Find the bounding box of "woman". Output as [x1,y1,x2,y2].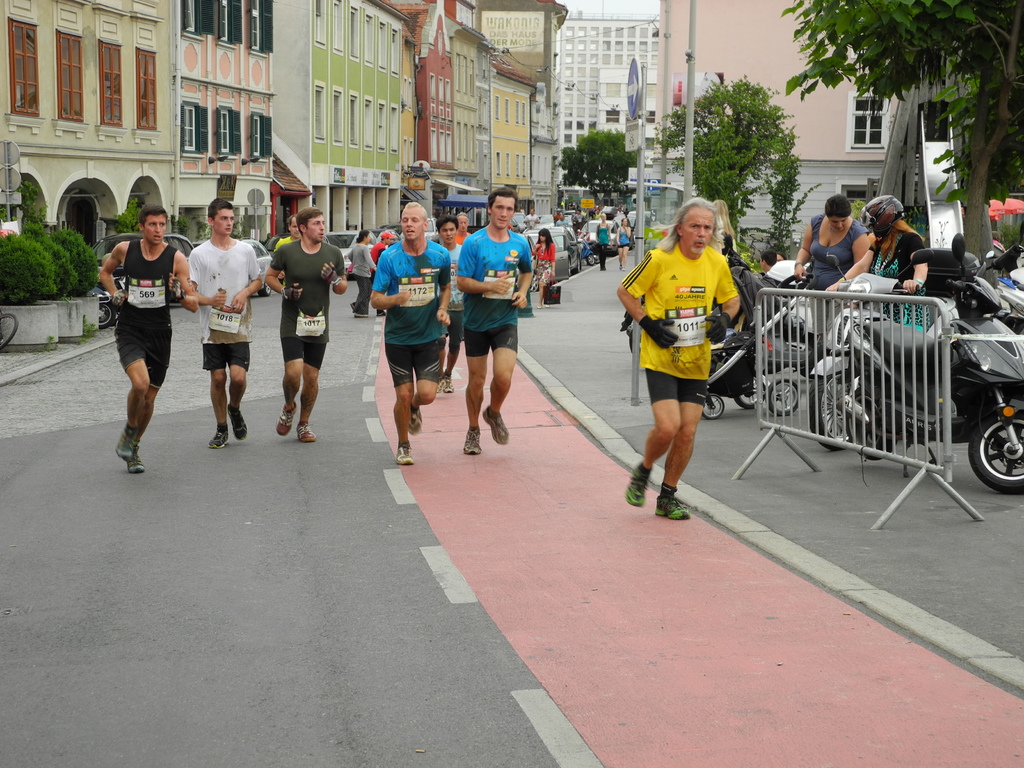
[792,188,863,361].
